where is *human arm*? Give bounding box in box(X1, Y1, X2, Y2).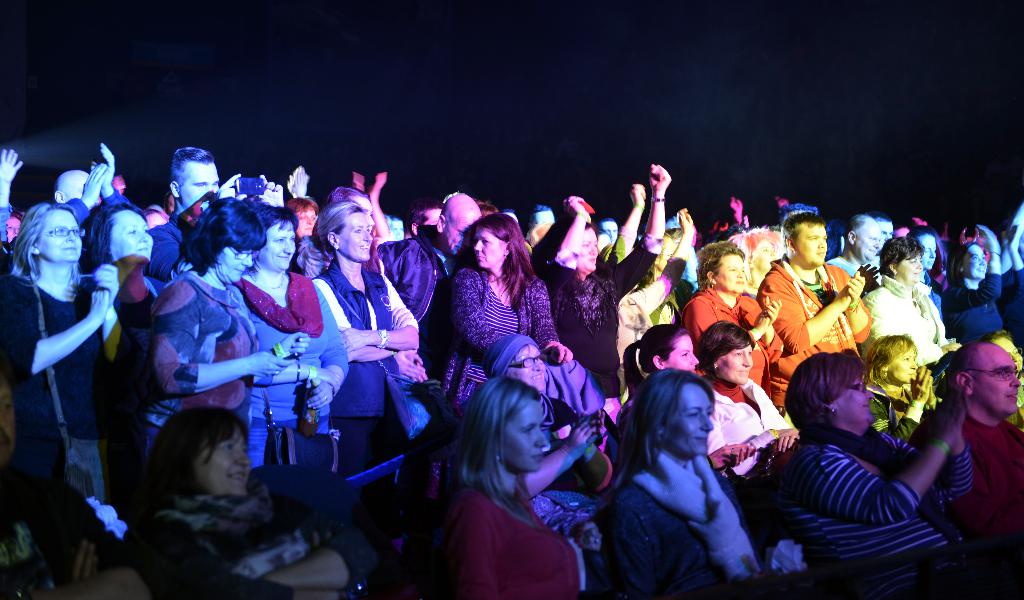
box(53, 159, 107, 224).
